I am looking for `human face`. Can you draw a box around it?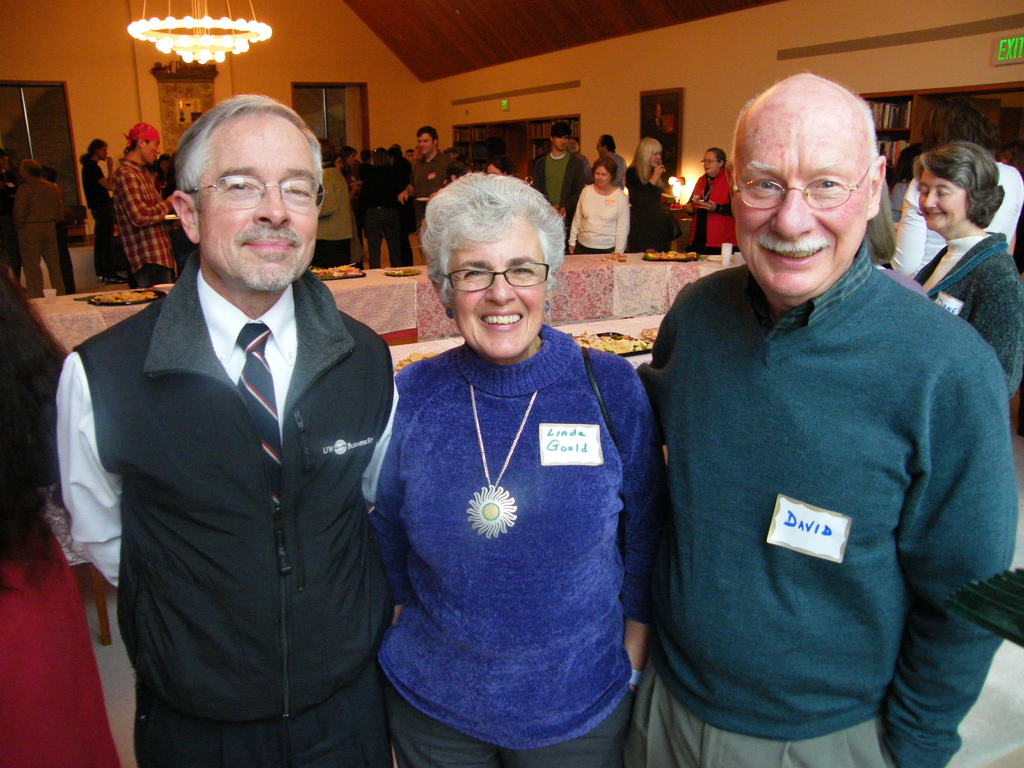
Sure, the bounding box is bbox=(445, 221, 545, 357).
